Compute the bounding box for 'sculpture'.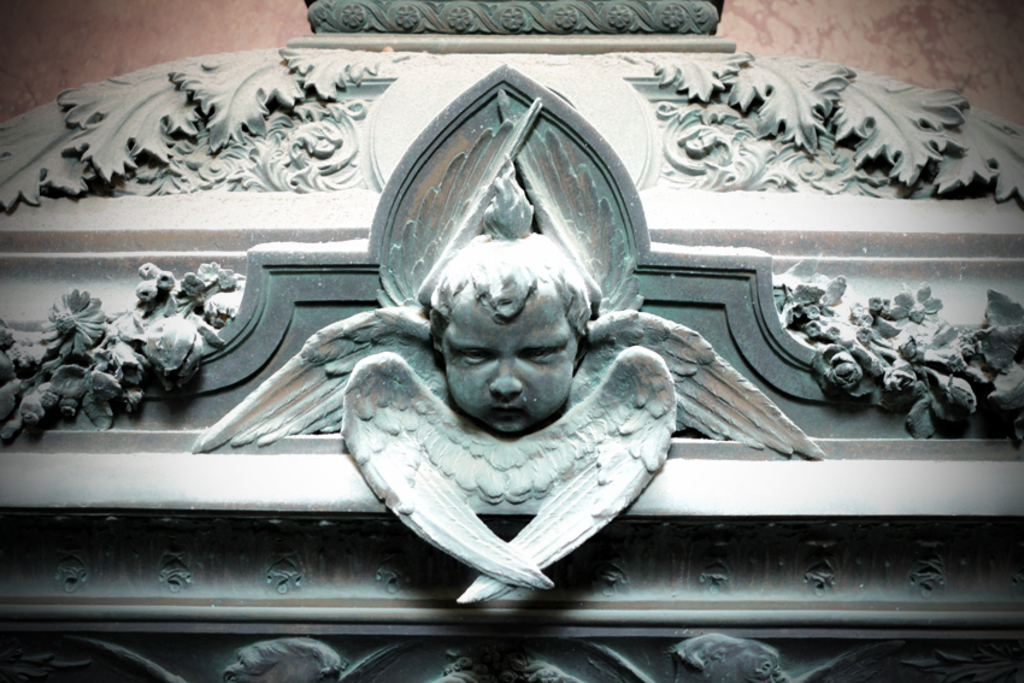
294 196 689 599.
